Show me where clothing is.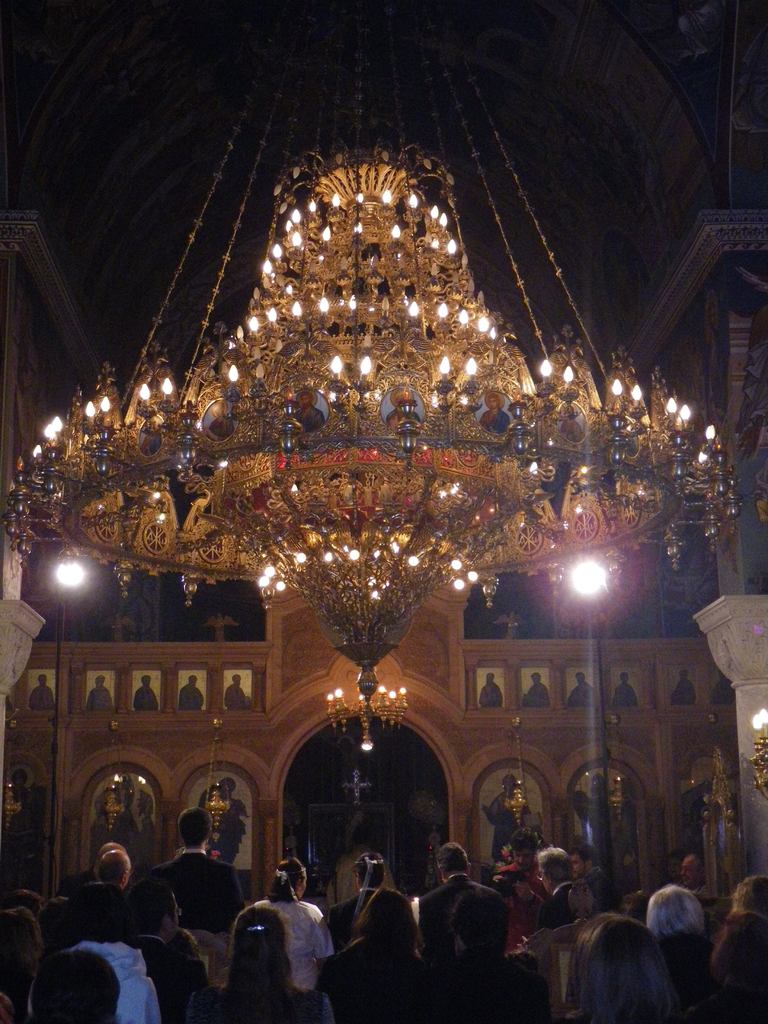
clothing is at [x1=65, y1=881, x2=145, y2=957].
